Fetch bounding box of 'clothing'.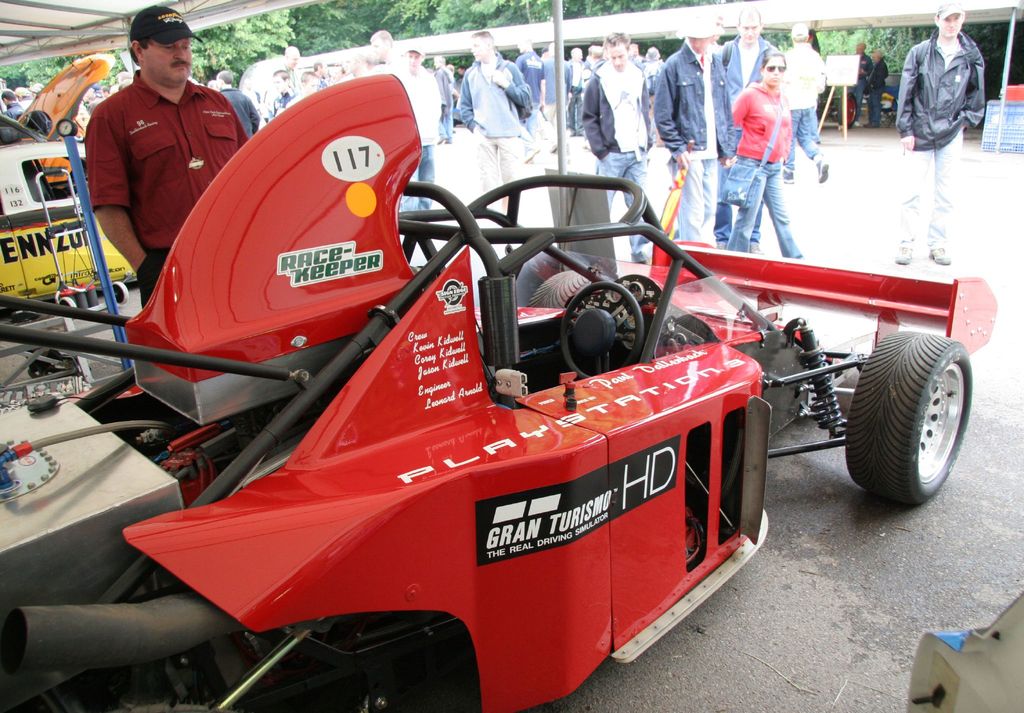
Bbox: x1=435 y1=65 x2=456 y2=138.
